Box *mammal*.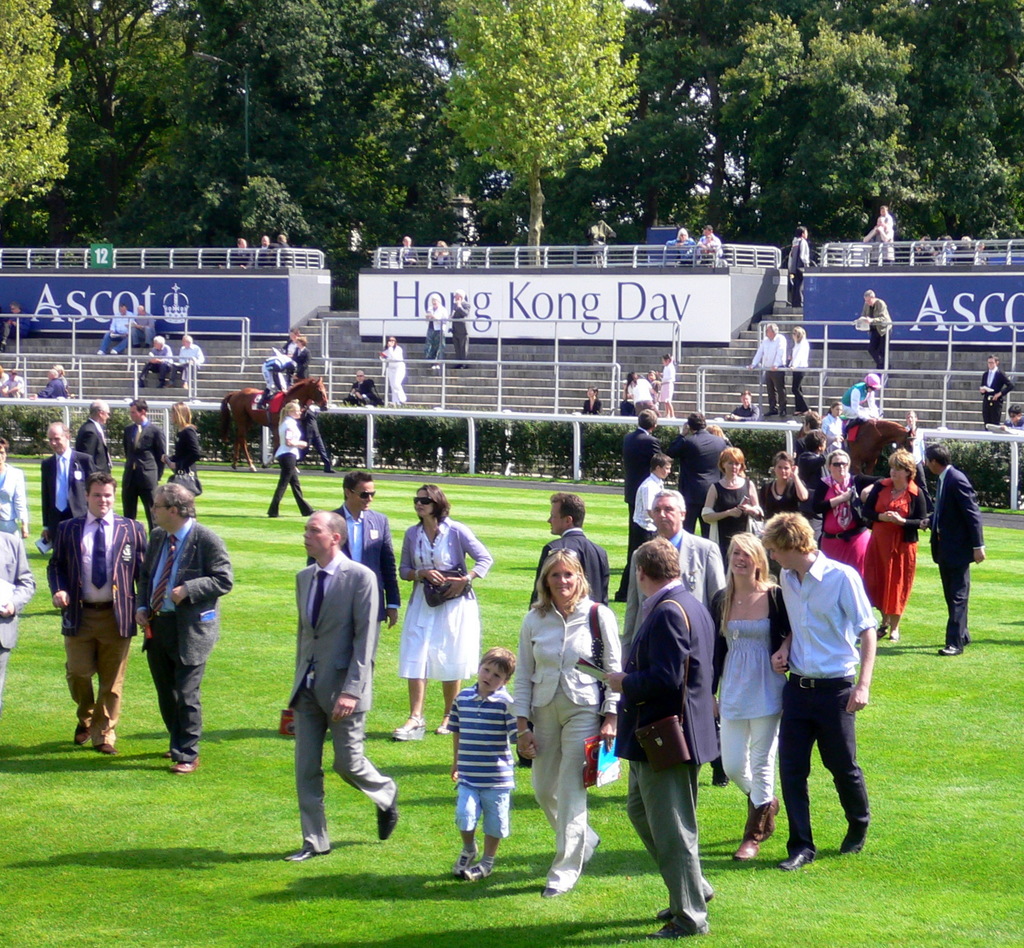
crop(56, 364, 69, 394).
